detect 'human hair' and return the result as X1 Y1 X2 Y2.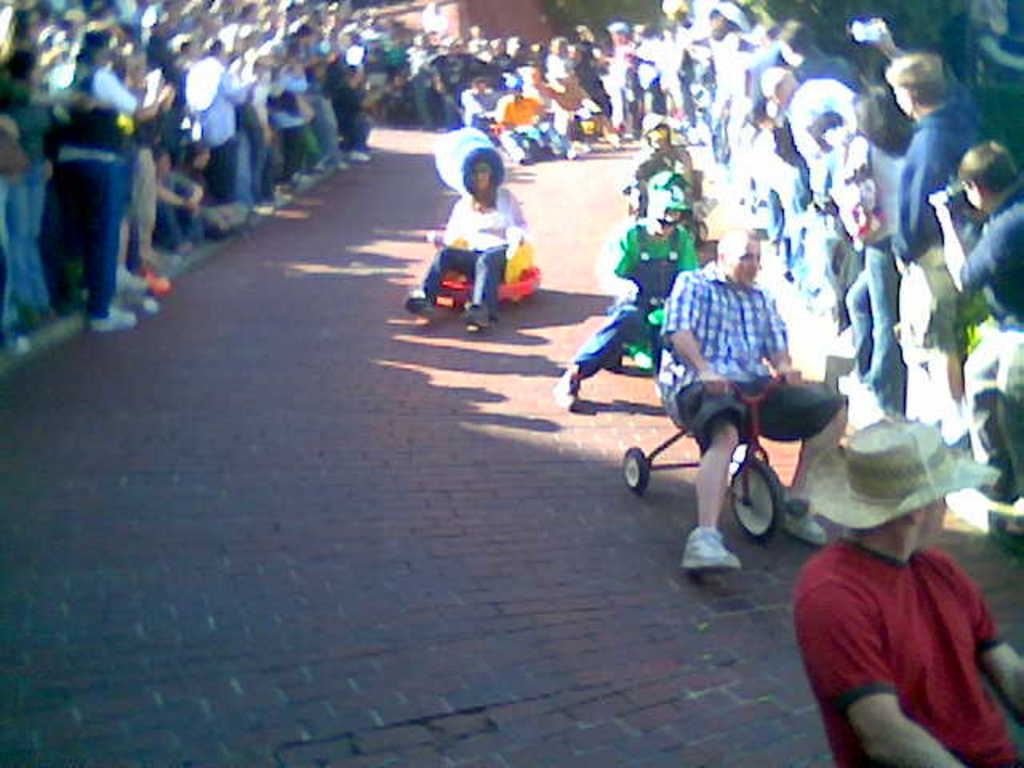
960 134 1019 202.
